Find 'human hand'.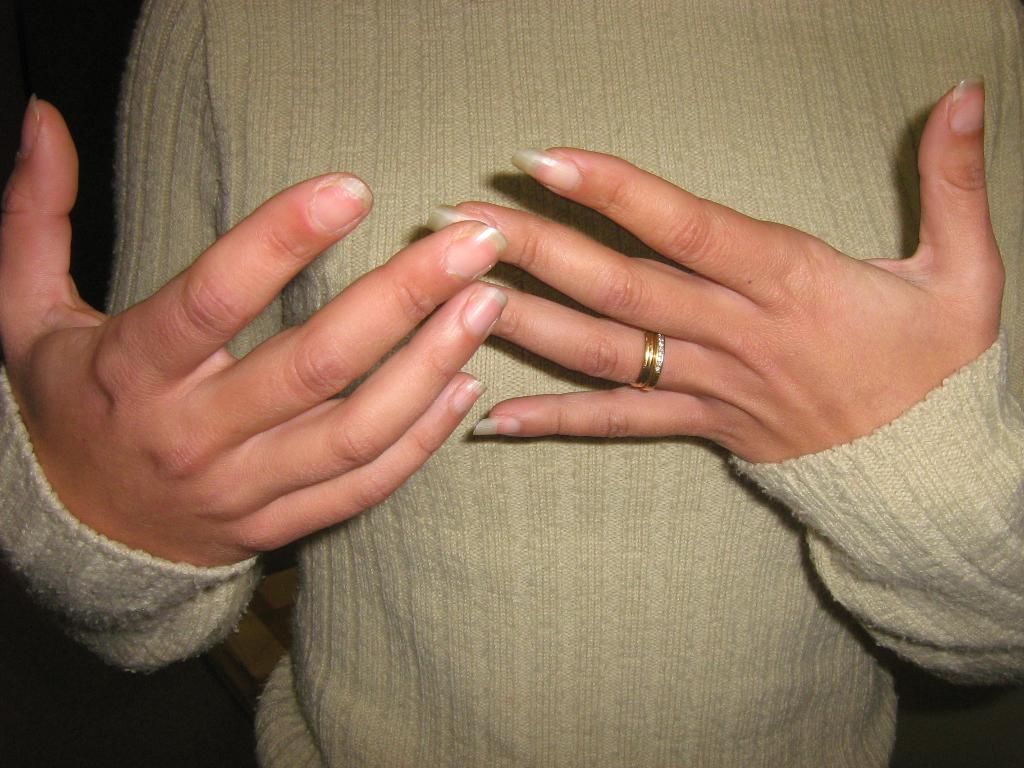
[0, 93, 508, 566].
